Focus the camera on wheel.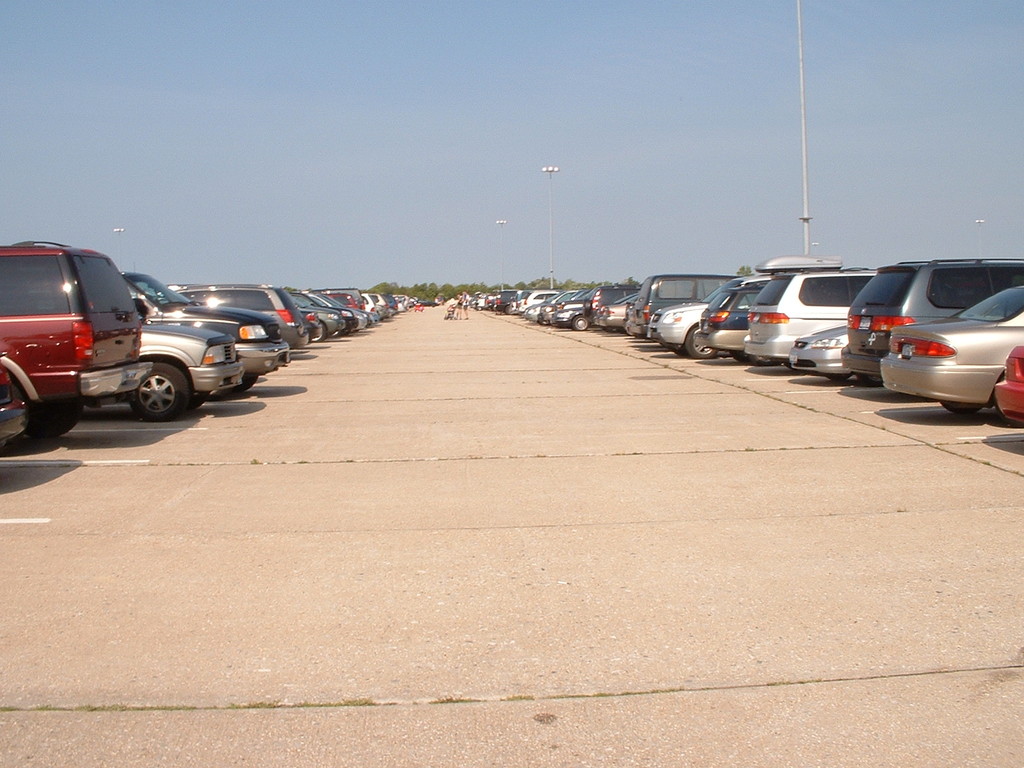
Focus region: bbox=(673, 349, 689, 357).
